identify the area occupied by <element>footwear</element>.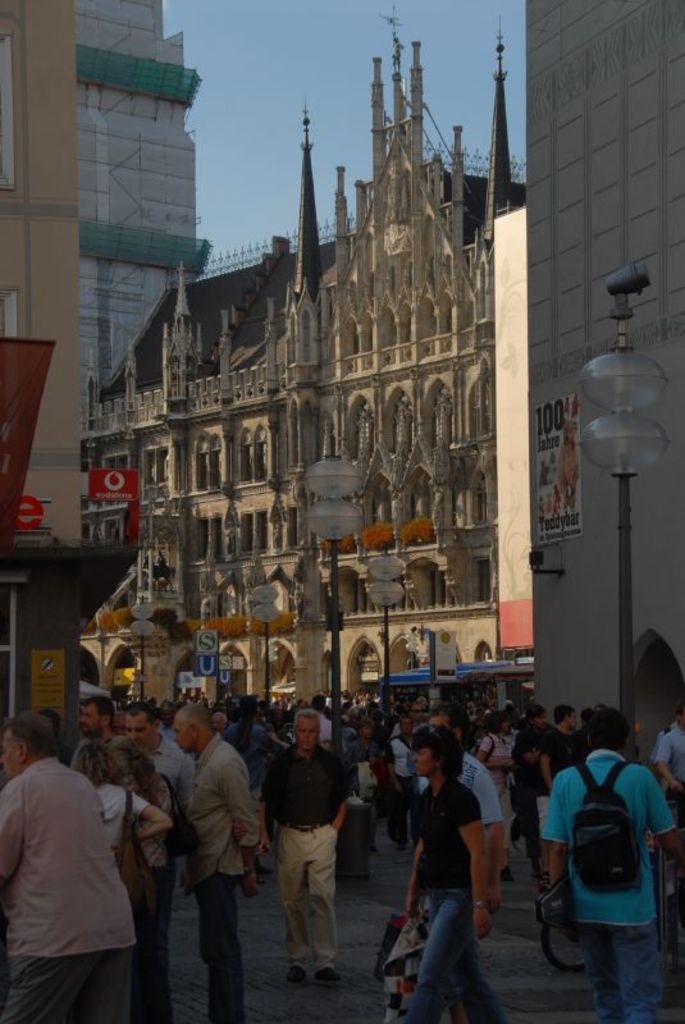
Area: bbox=[312, 961, 337, 983].
